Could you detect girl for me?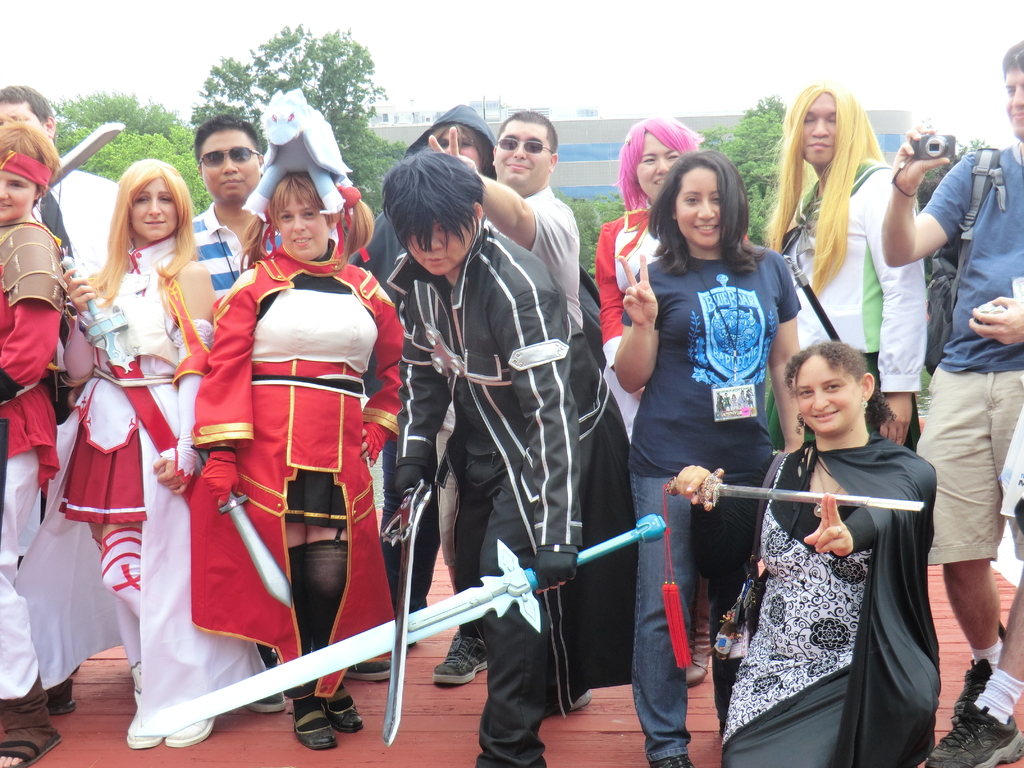
Detection result: box=[673, 343, 941, 767].
